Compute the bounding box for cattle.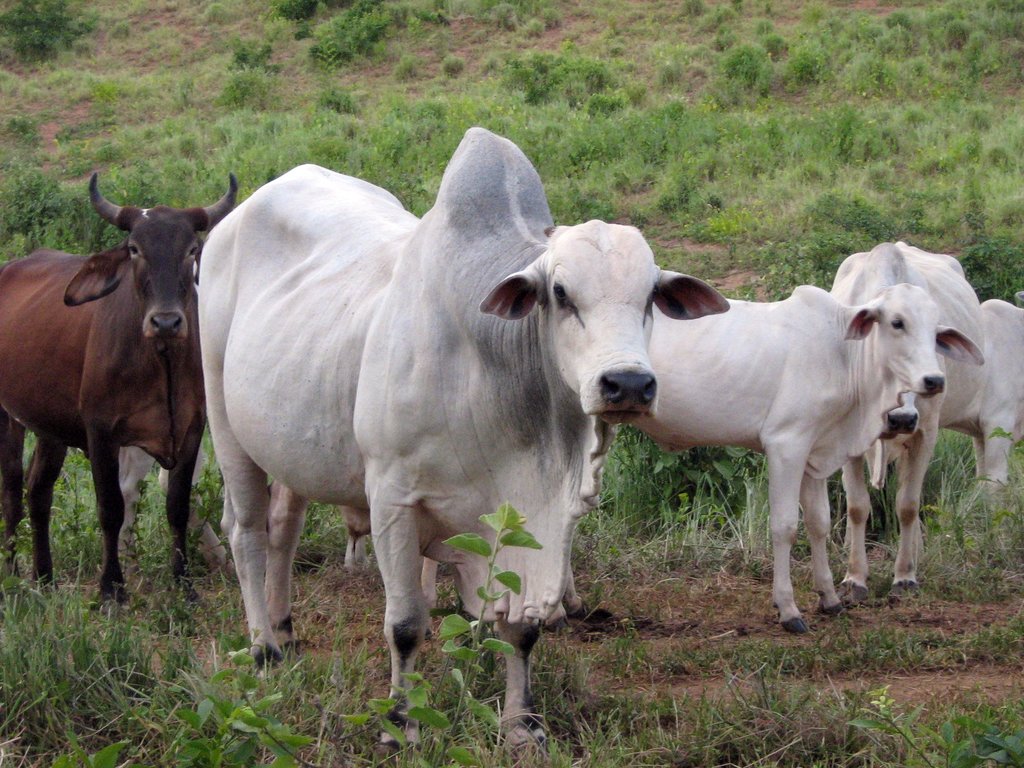
1, 172, 241, 612.
